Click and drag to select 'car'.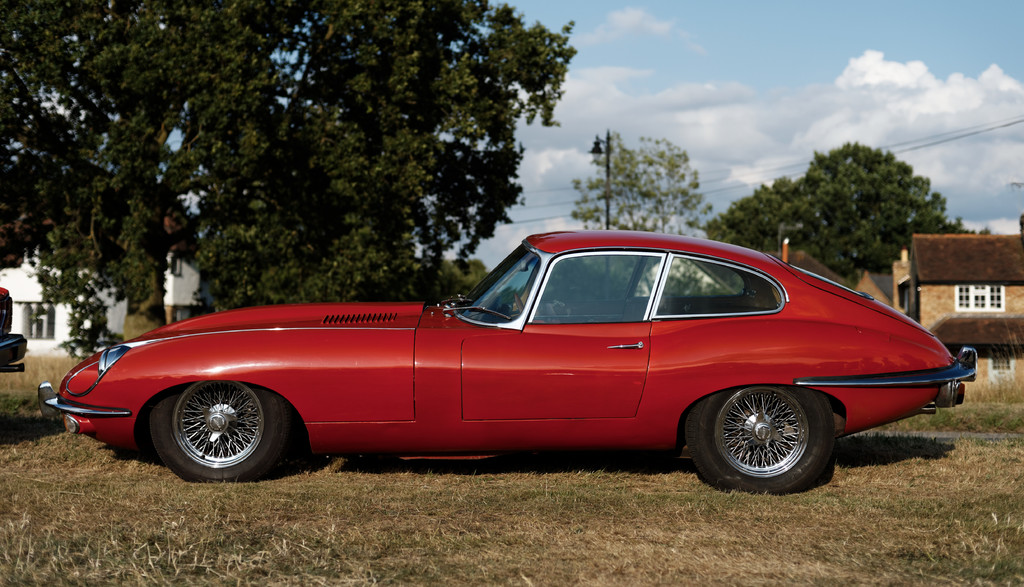
Selection: <box>0,287,26,373</box>.
